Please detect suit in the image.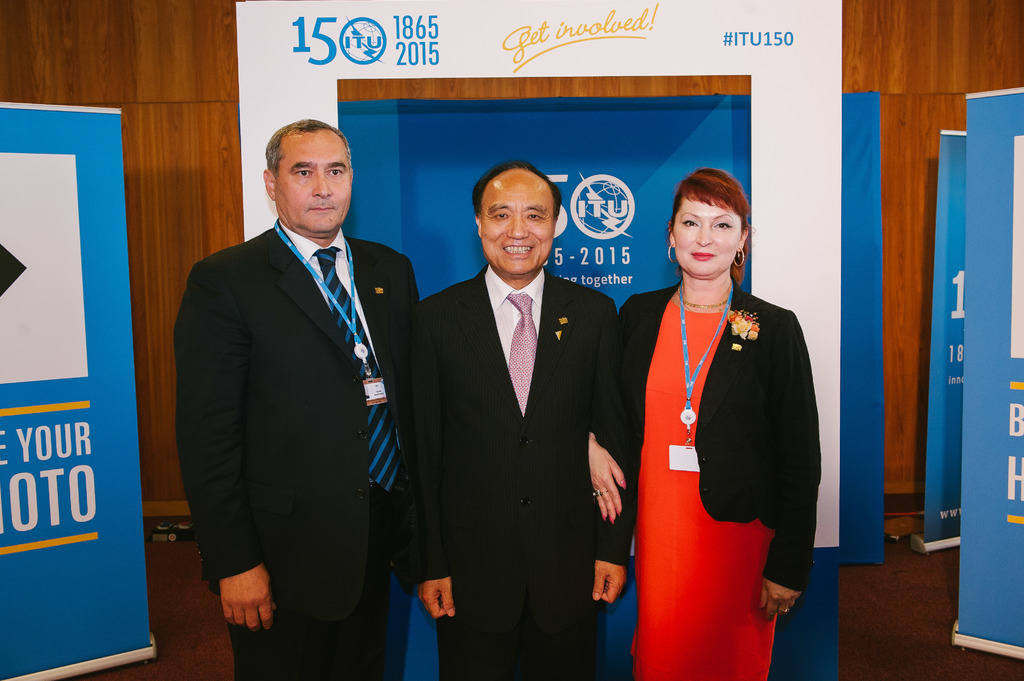
179 115 428 661.
